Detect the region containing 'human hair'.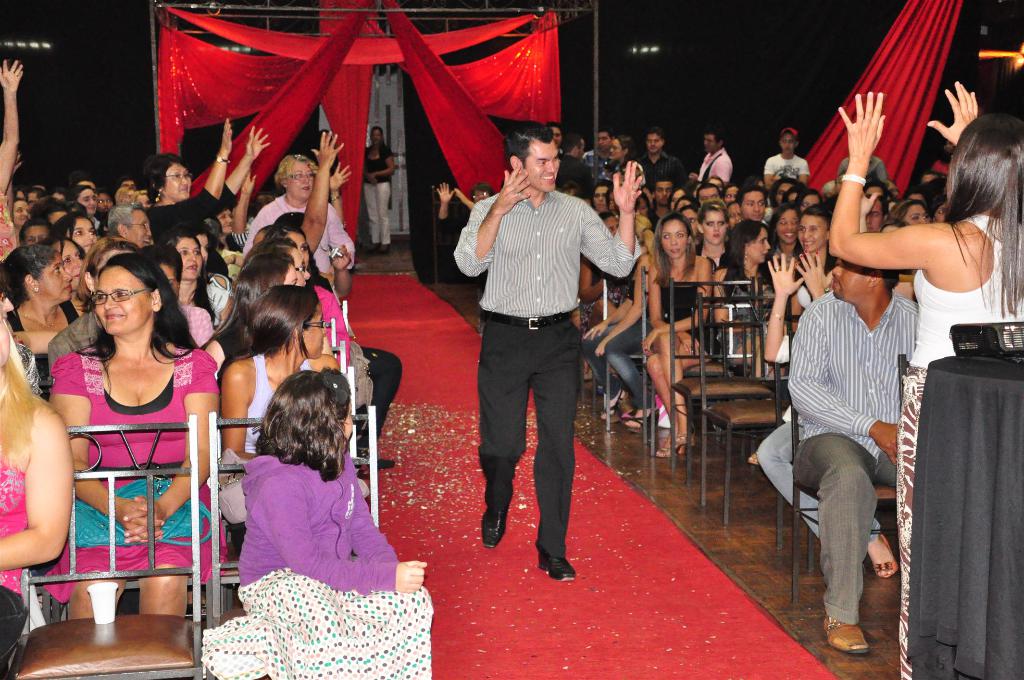
l=140, t=154, r=190, b=203.
